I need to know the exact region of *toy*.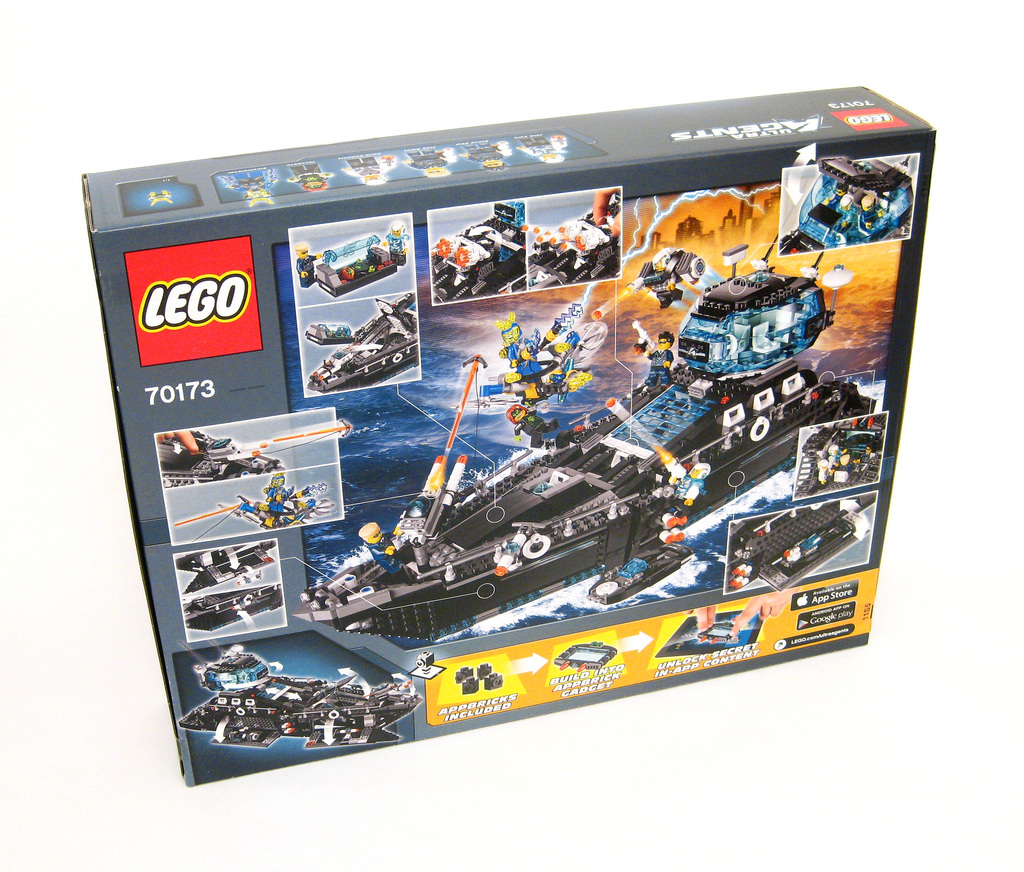
Region: [x1=723, y1=491, x2=875, y2=593].
